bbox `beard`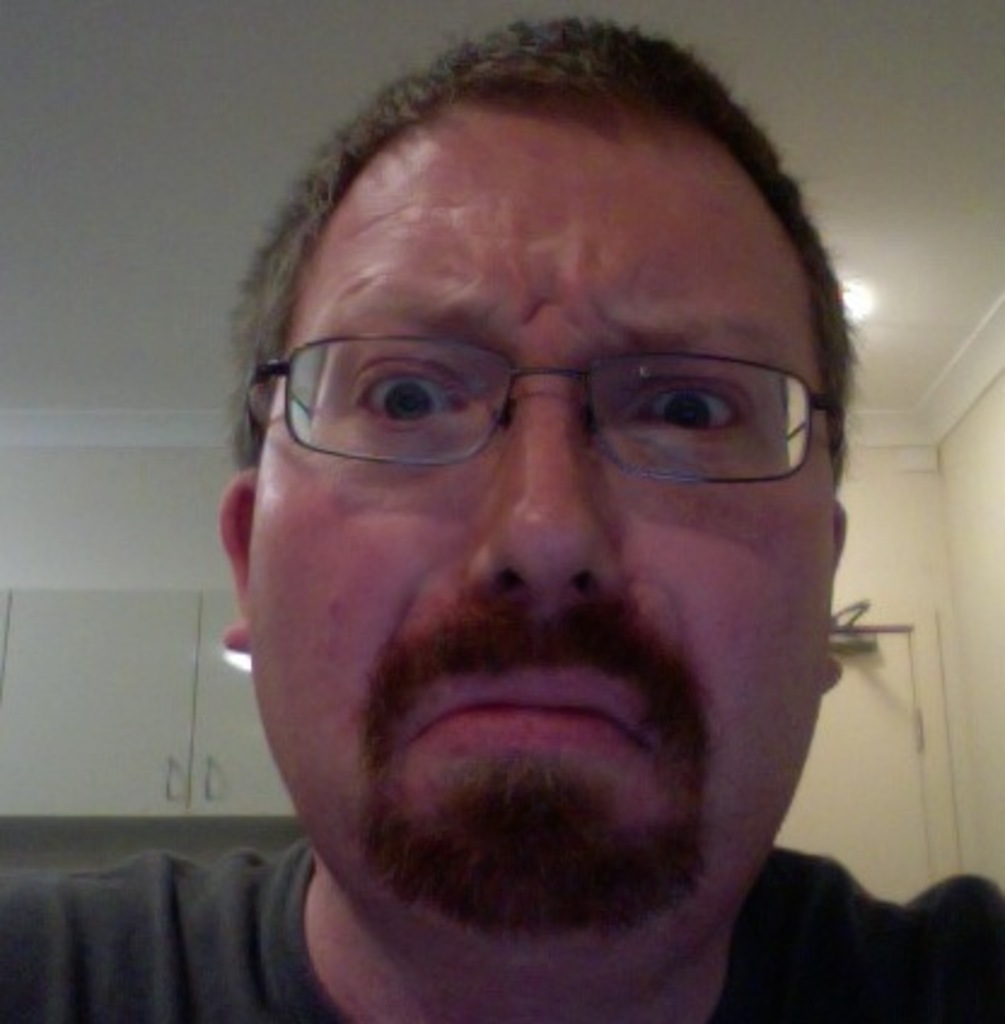
(350, 737, 708, 937)
